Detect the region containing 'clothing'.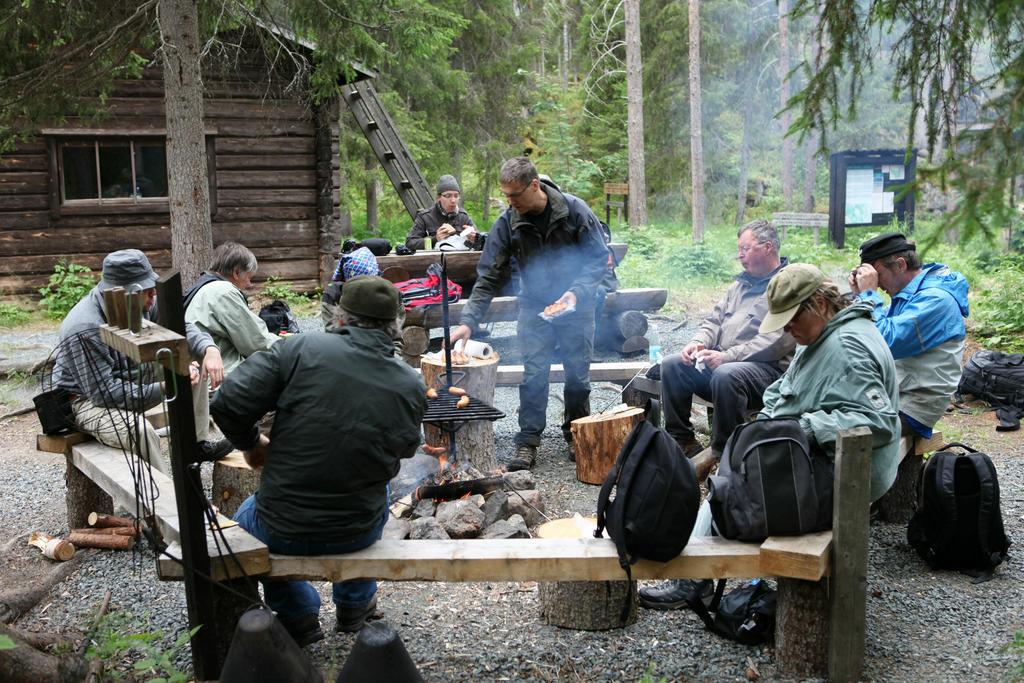
[50, 278, 216, 483].
